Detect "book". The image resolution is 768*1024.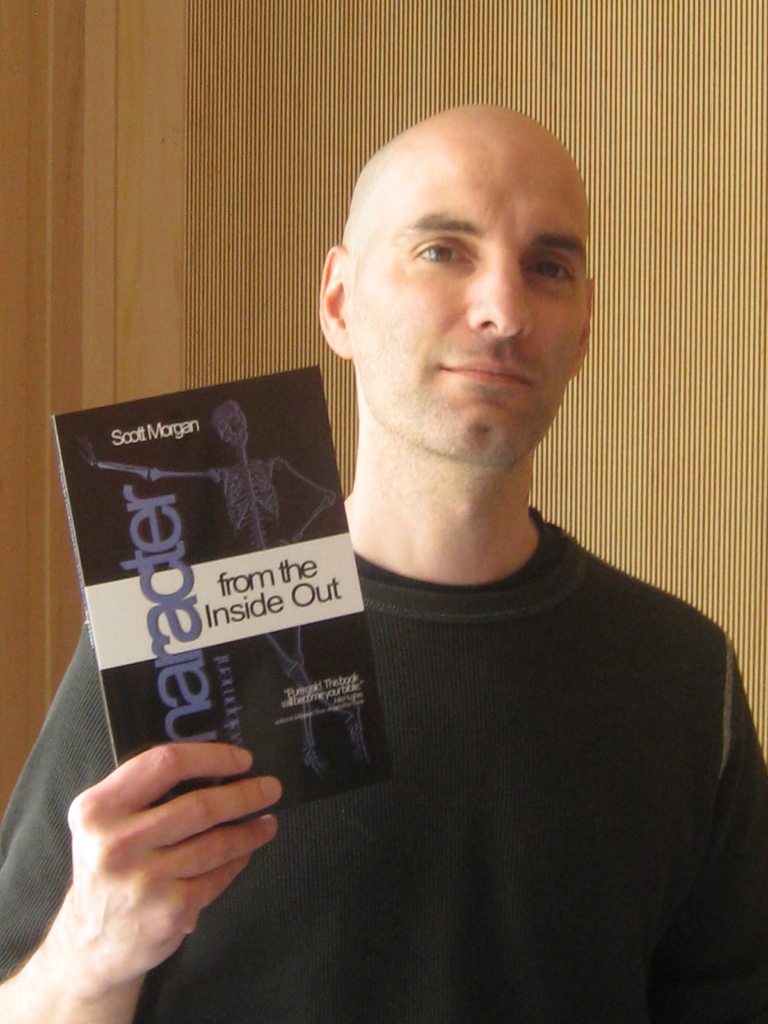
{"left": 36, "top": 395, "right": 380, "bottom": 872}.
